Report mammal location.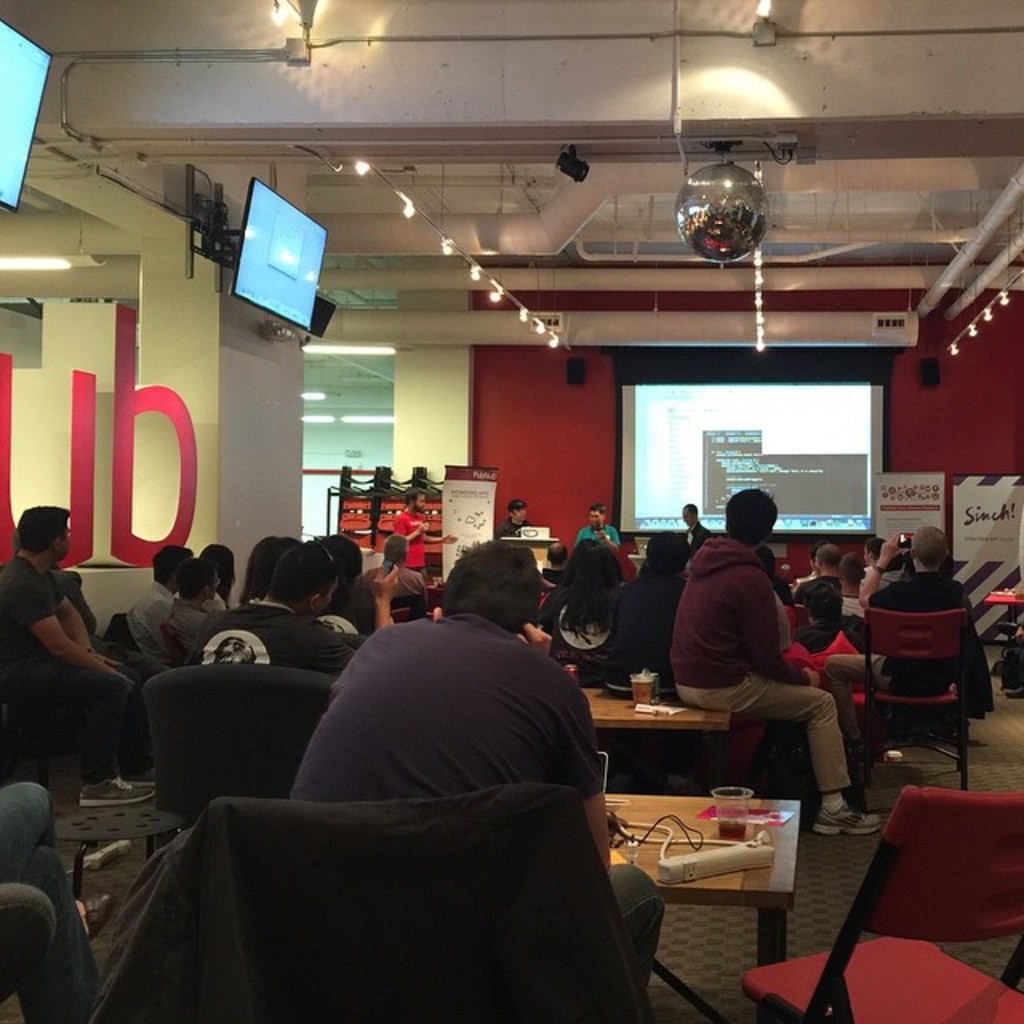
Report: [left=541, top=539, right=574, bottom=582].
